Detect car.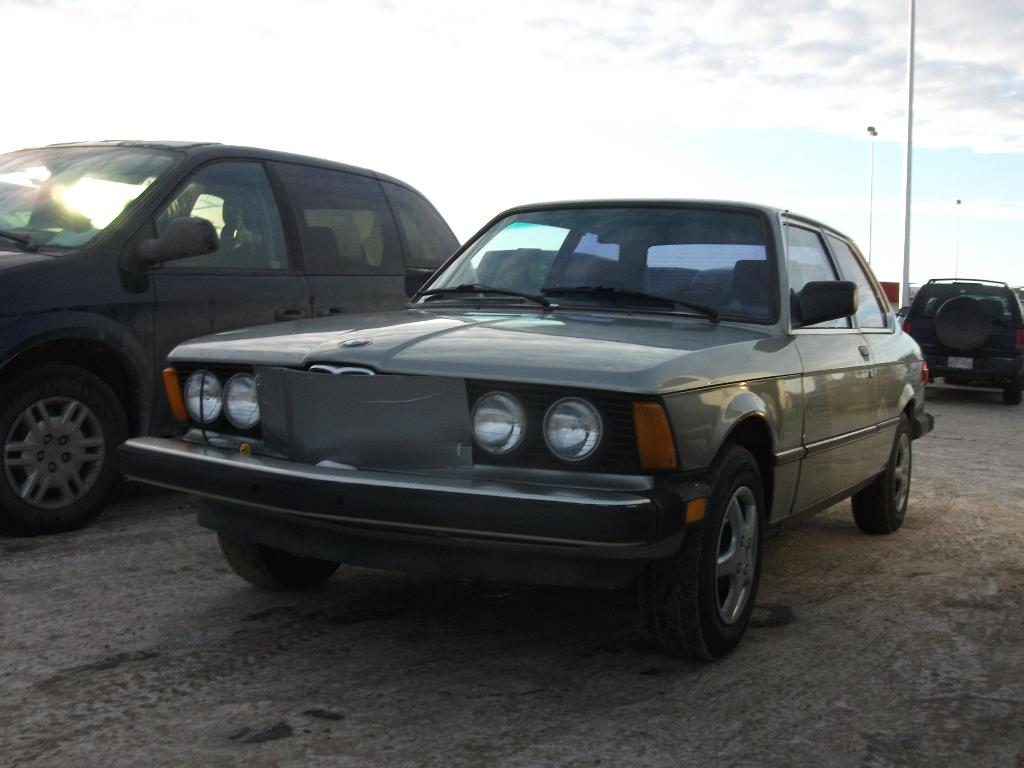
Detected at x1=906, y1=275, x2=1023, y2=409.
